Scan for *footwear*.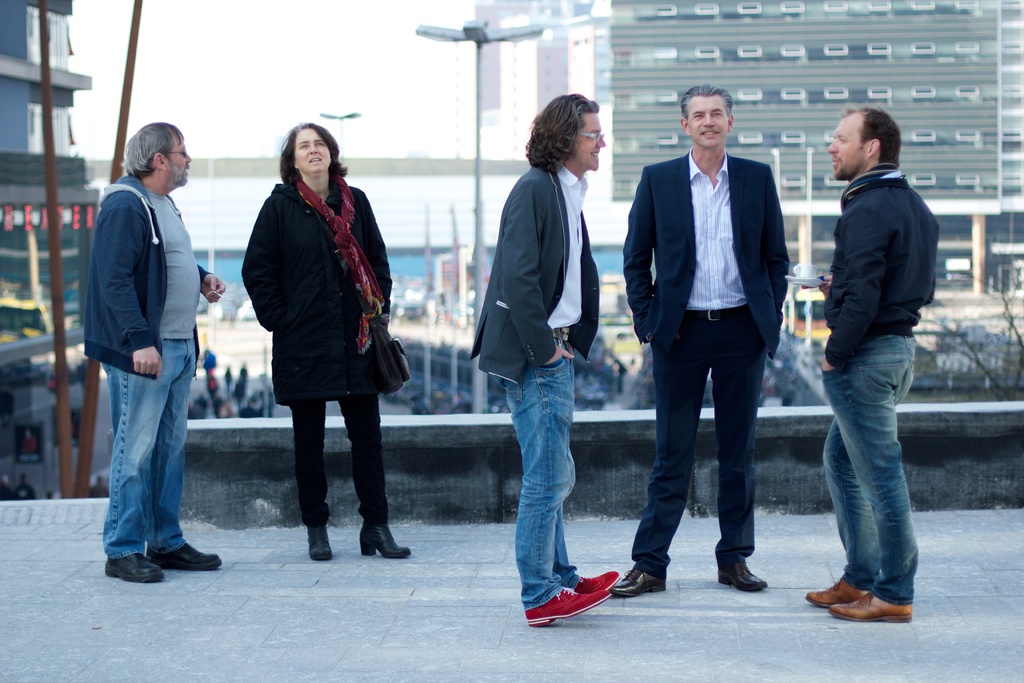
Scan result: pyautogui.locateOnScreen(575, 570, 620, 588).
